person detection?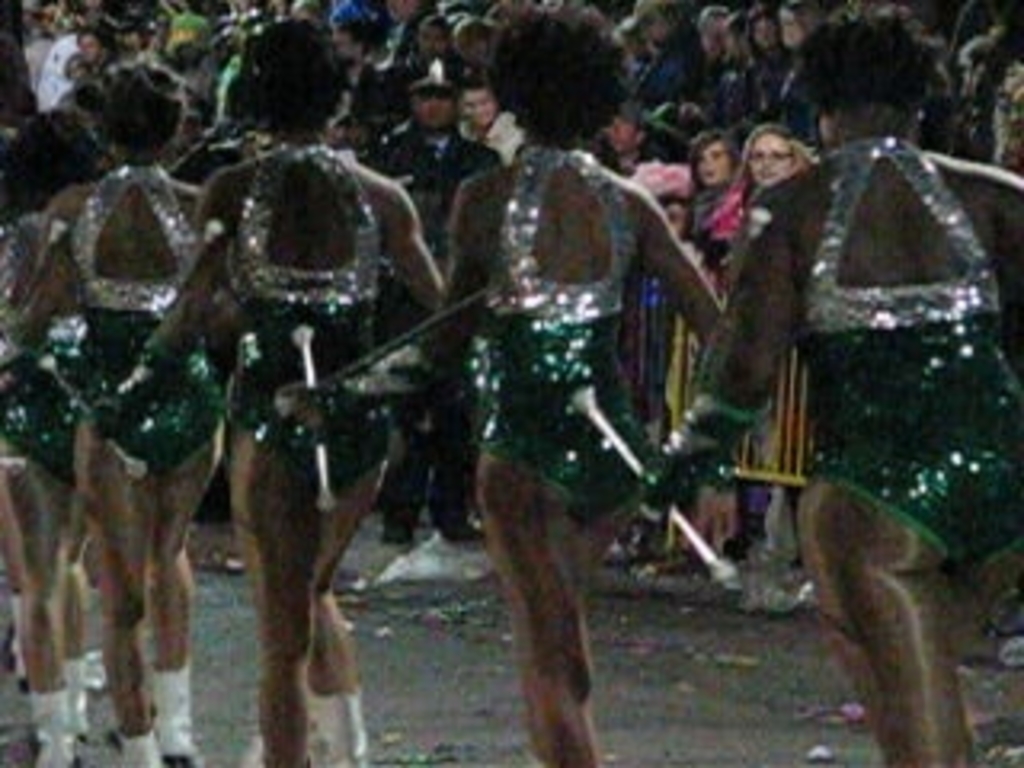
x1=704 y1=122 x2=813 y2=605
